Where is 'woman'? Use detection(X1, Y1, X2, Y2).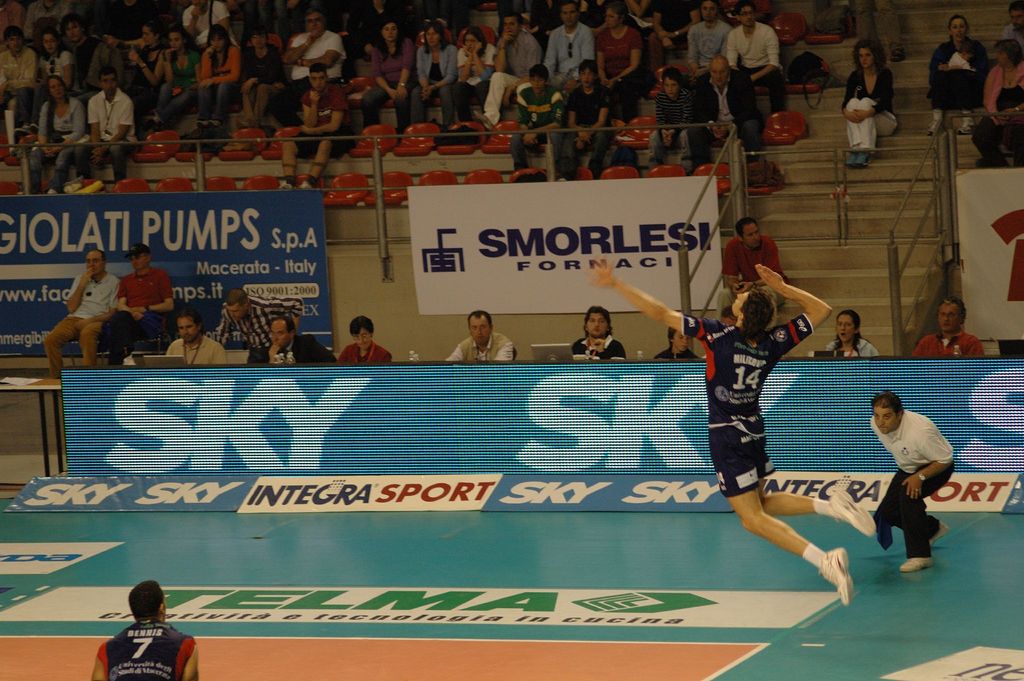
detection(160, 23, 198, 122).
